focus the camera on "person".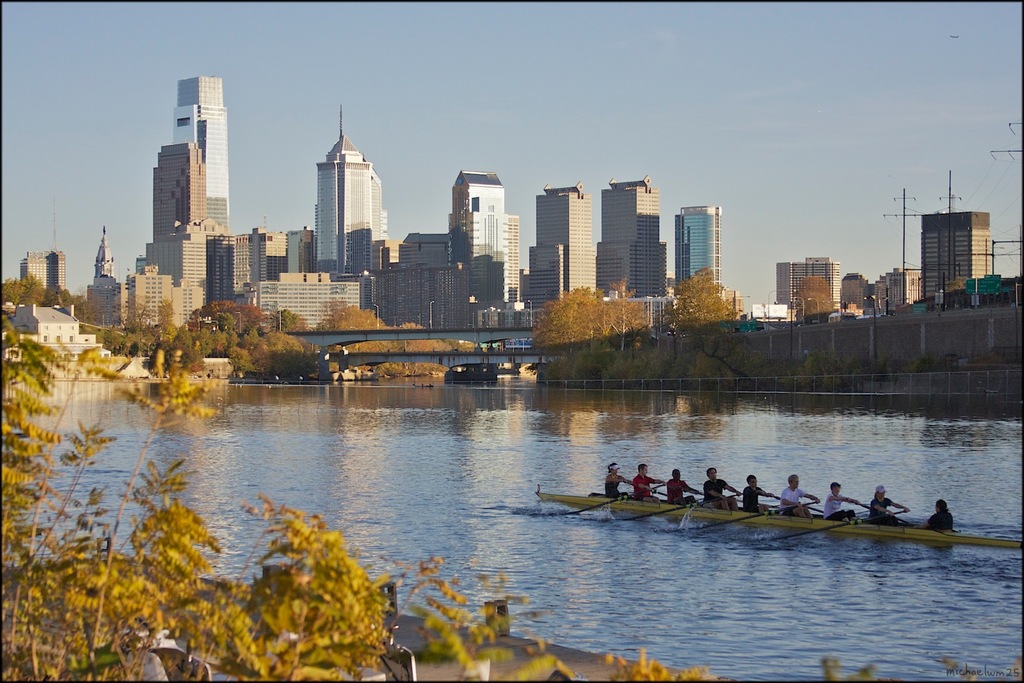
Focus region: (x1=866, y1=486, x2=909, y2=526).
